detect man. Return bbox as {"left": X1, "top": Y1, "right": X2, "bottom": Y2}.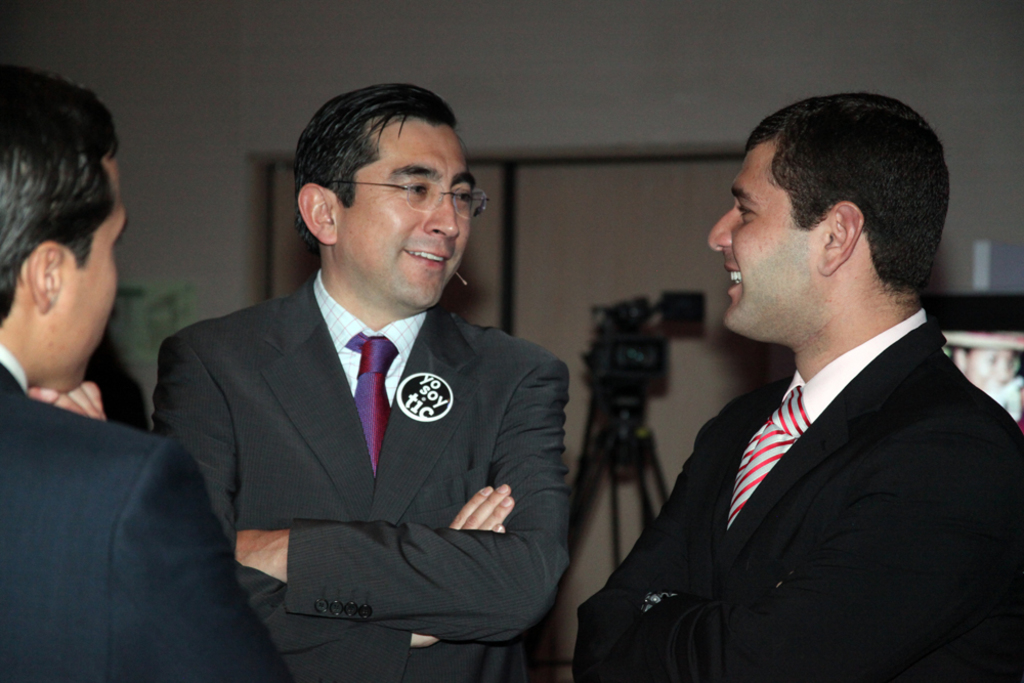
{"left": 154, "top": 83, "right": 590, "bottom": 682}.
